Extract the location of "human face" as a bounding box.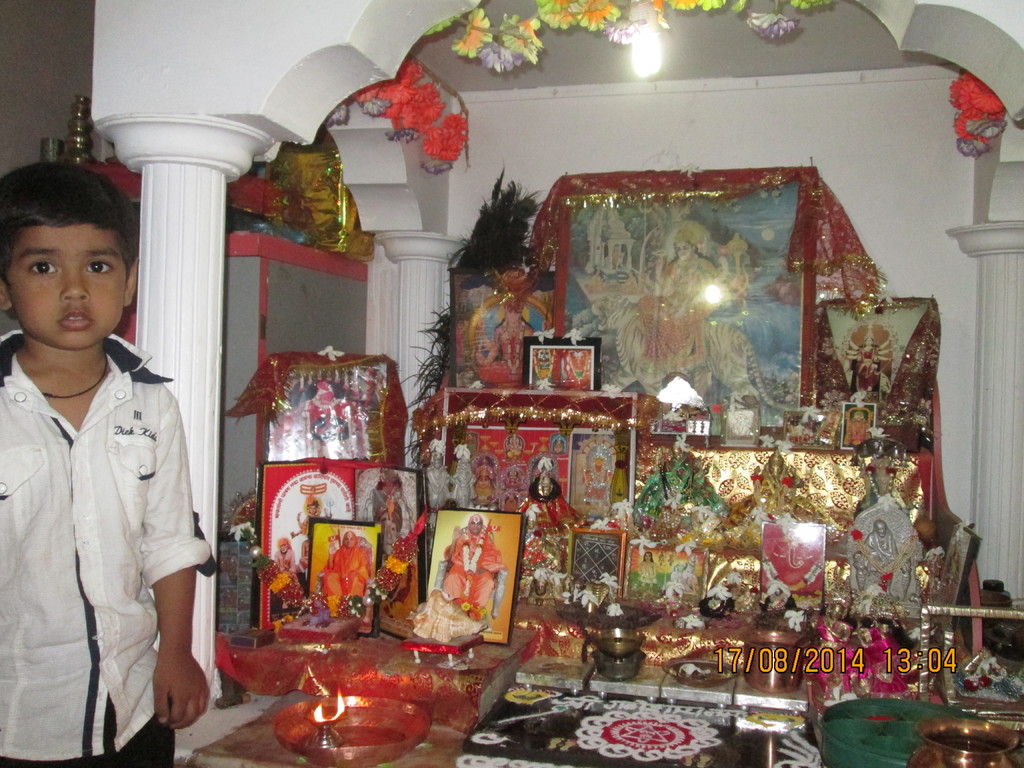
<bbox>278, 542, 285, 553</bbox>.
